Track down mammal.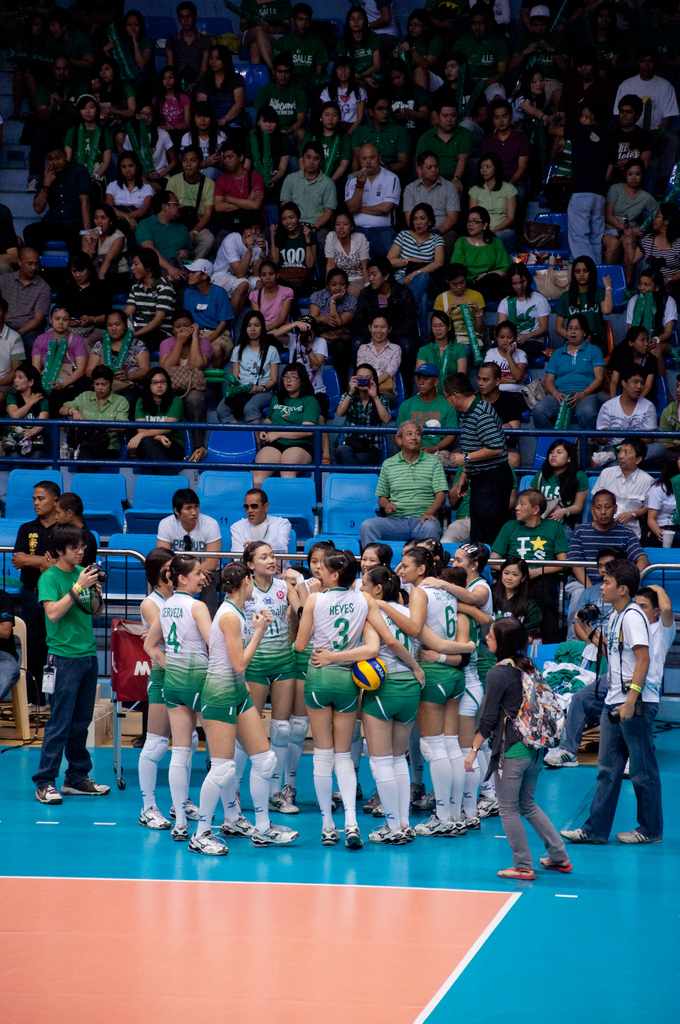
Tracked to detection(19, 51, 83, 141).
